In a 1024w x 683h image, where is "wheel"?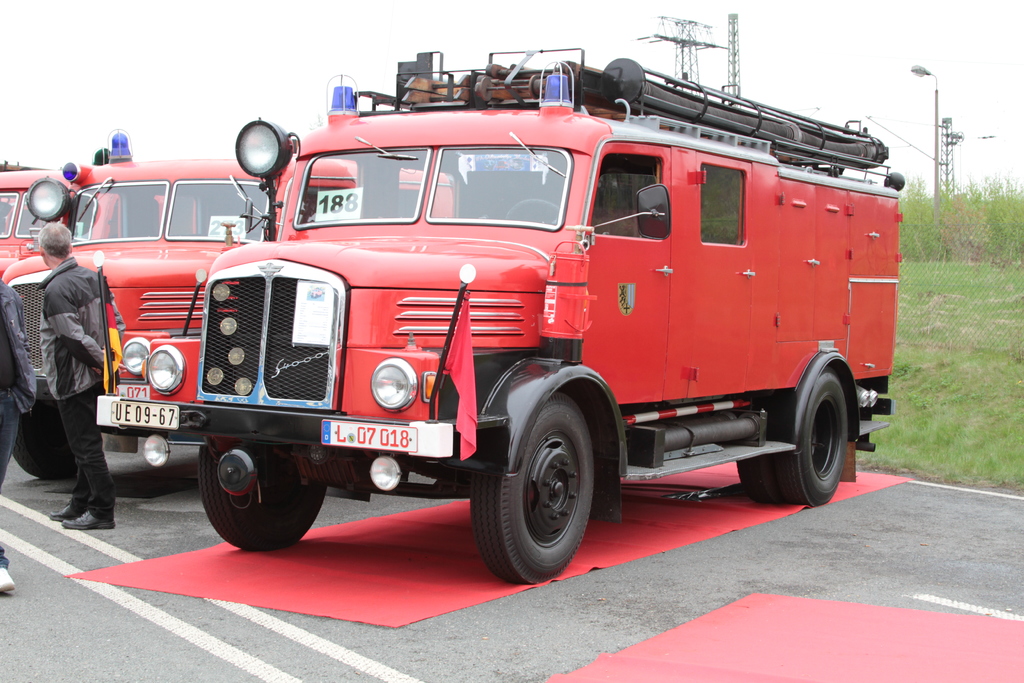
{"left": 740, "top": 454, "right": 772, "bottom": 506}.
